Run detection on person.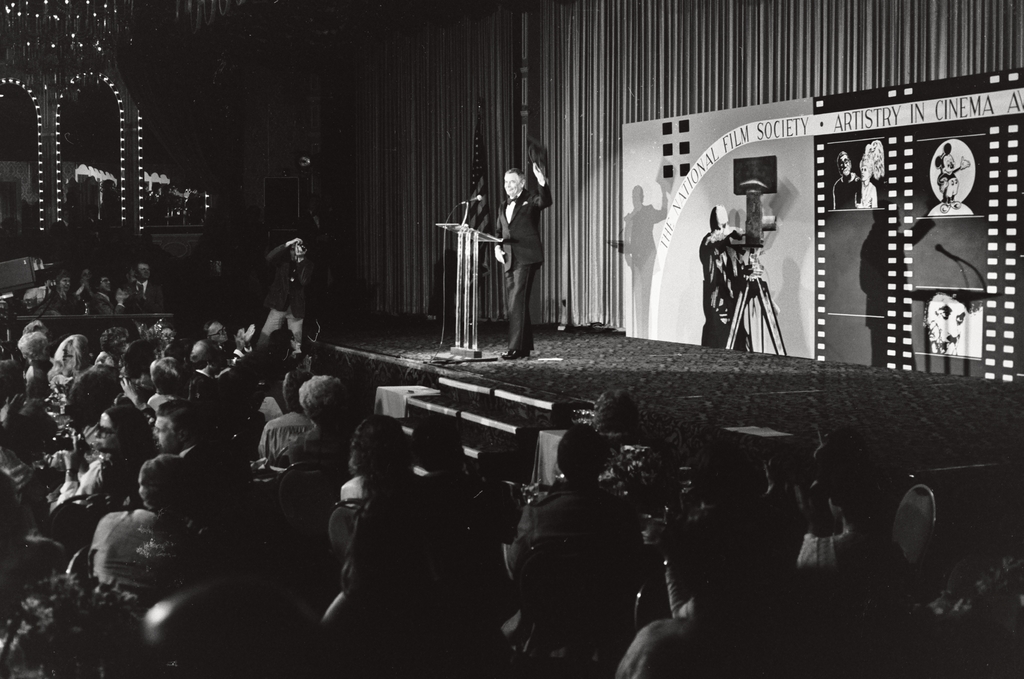
Result: pyautogui.locateOnScreen(124, 258, 168, 322).
